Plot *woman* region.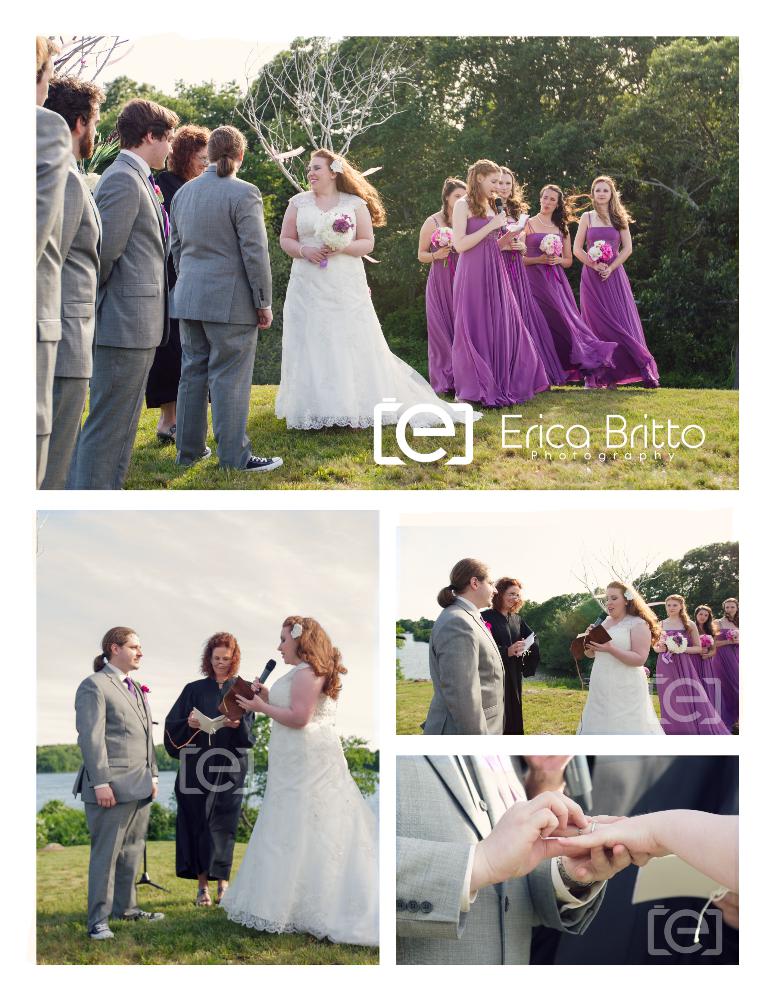
Plotted at (480,574,540,737).
